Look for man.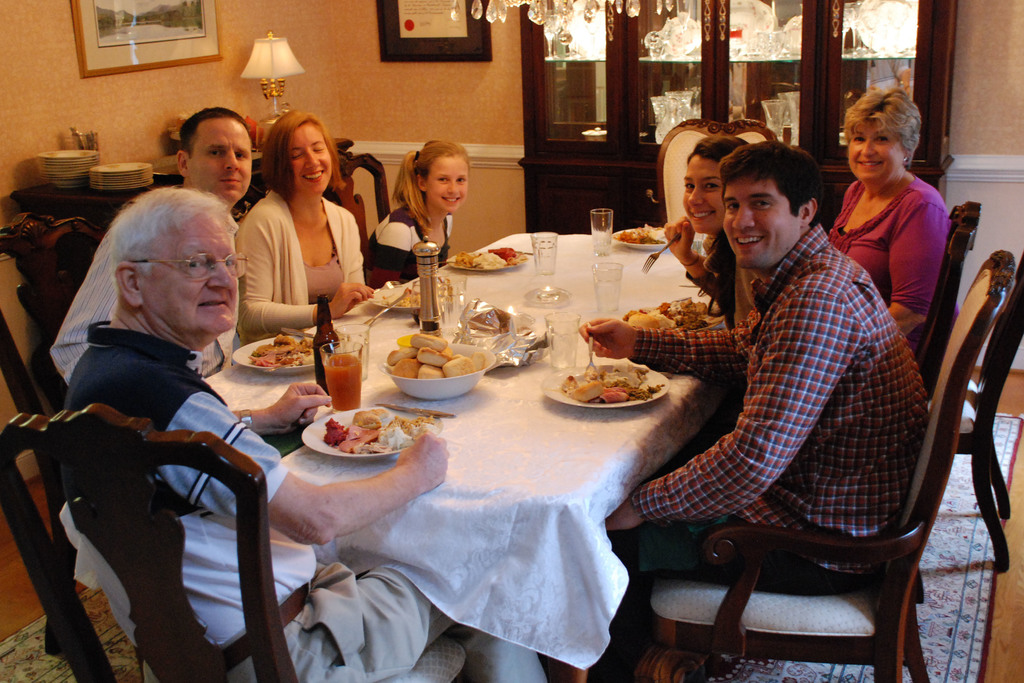
Found: x1=638, y1=110, x2=954, y2=644.
